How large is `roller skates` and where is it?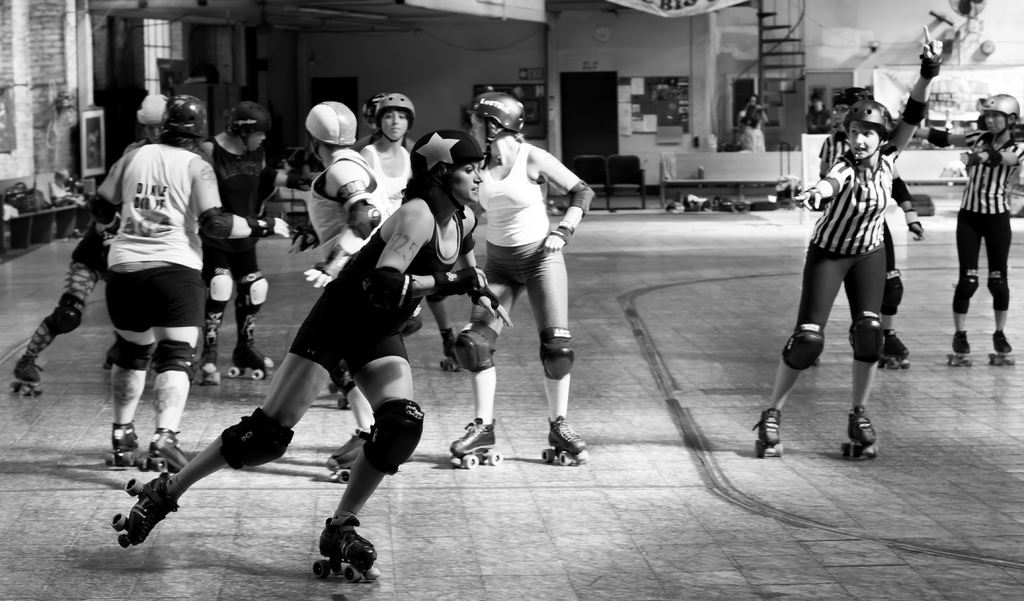
Bounding box: [104,344,114,373].
